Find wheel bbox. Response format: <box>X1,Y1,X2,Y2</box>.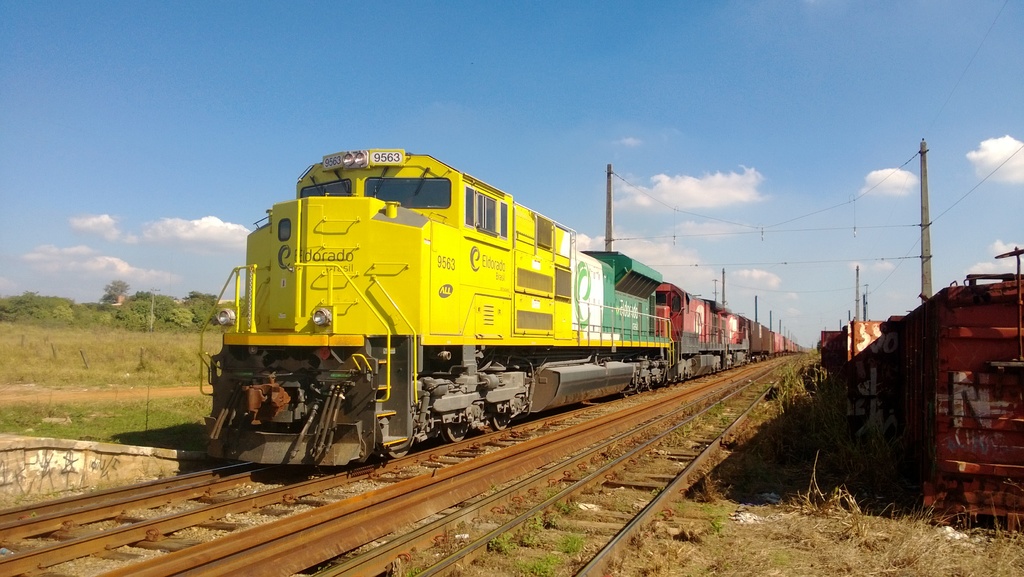
<box>442,421,472,443</box>.
